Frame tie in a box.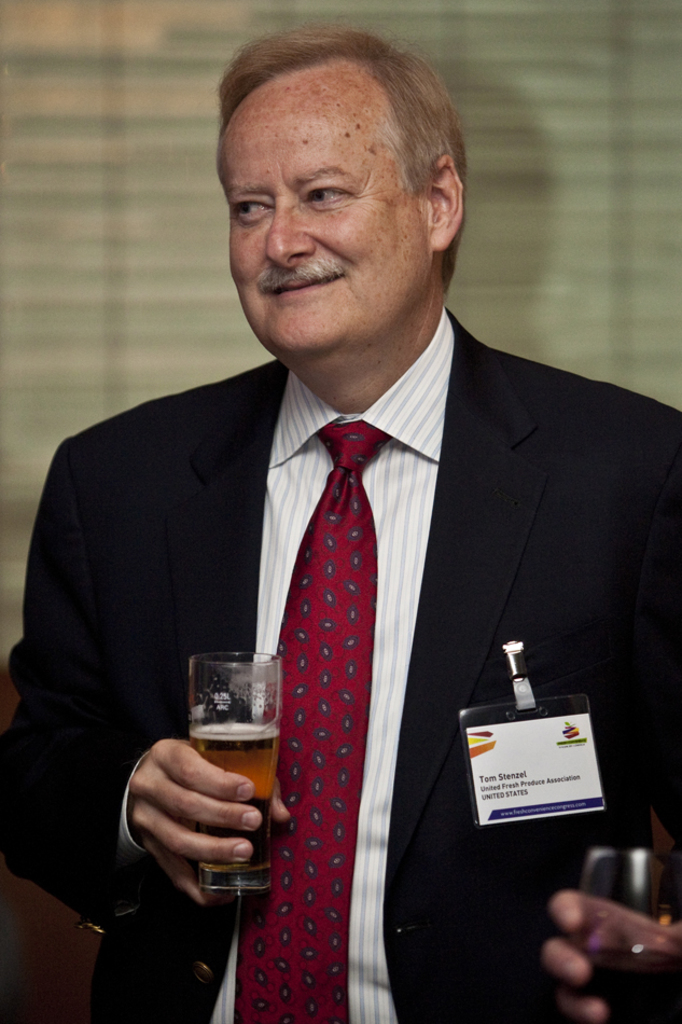
228:414:398:1023.
